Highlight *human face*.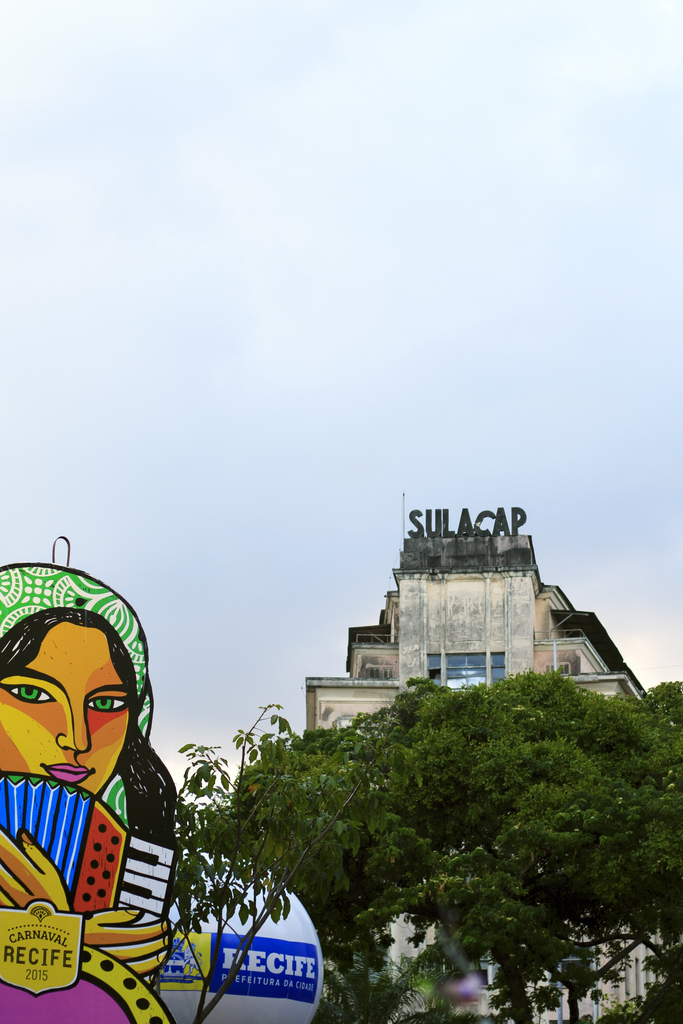
Highlighted region: locate(3, 627, 147, 819).
